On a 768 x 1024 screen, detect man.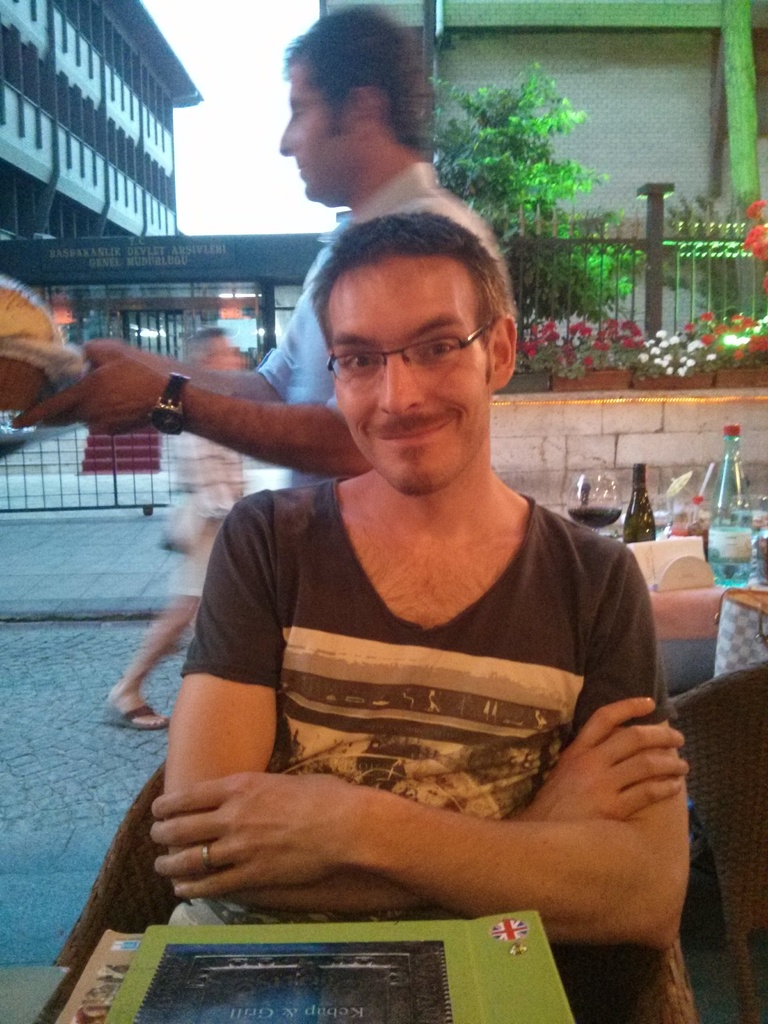
{"x1": 68, "y1": 144, "x2": 691, "y2": 987}.
